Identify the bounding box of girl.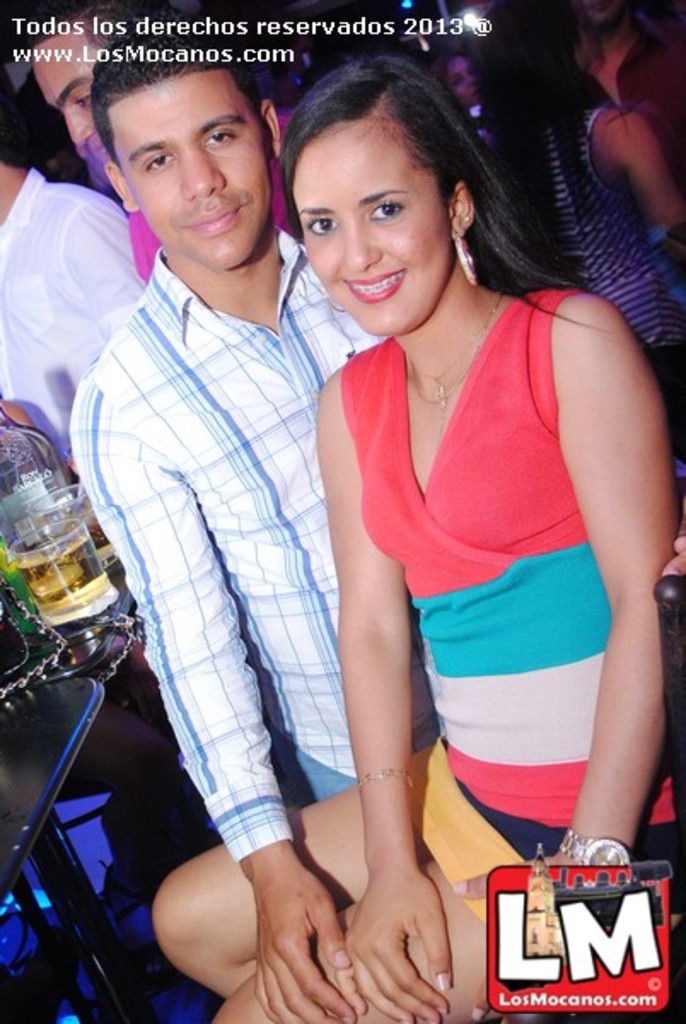
region(150, 53, 684, 1022).
